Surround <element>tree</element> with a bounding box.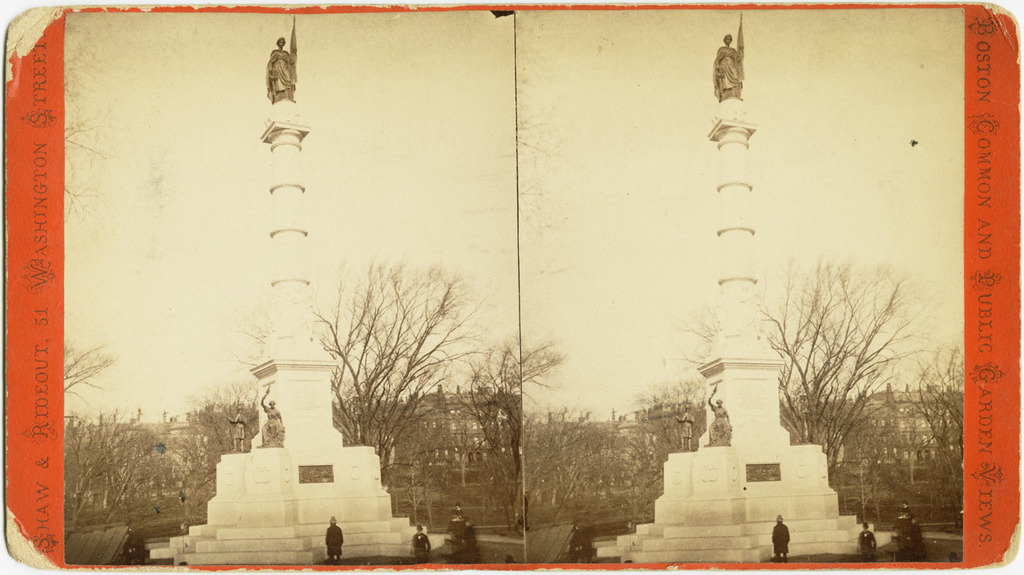
<box>244,252,468,480</box>.
